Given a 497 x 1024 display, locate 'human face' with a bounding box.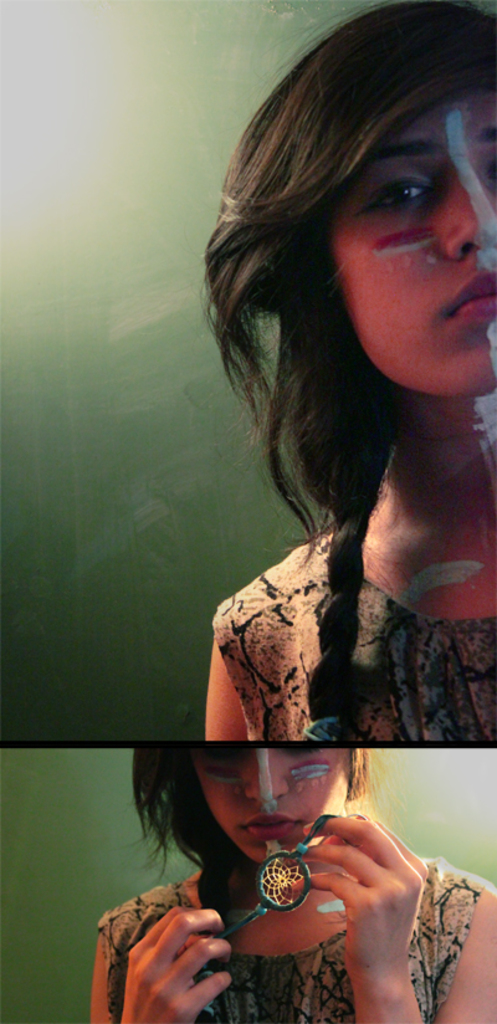
Located: 185,743,350,862.
